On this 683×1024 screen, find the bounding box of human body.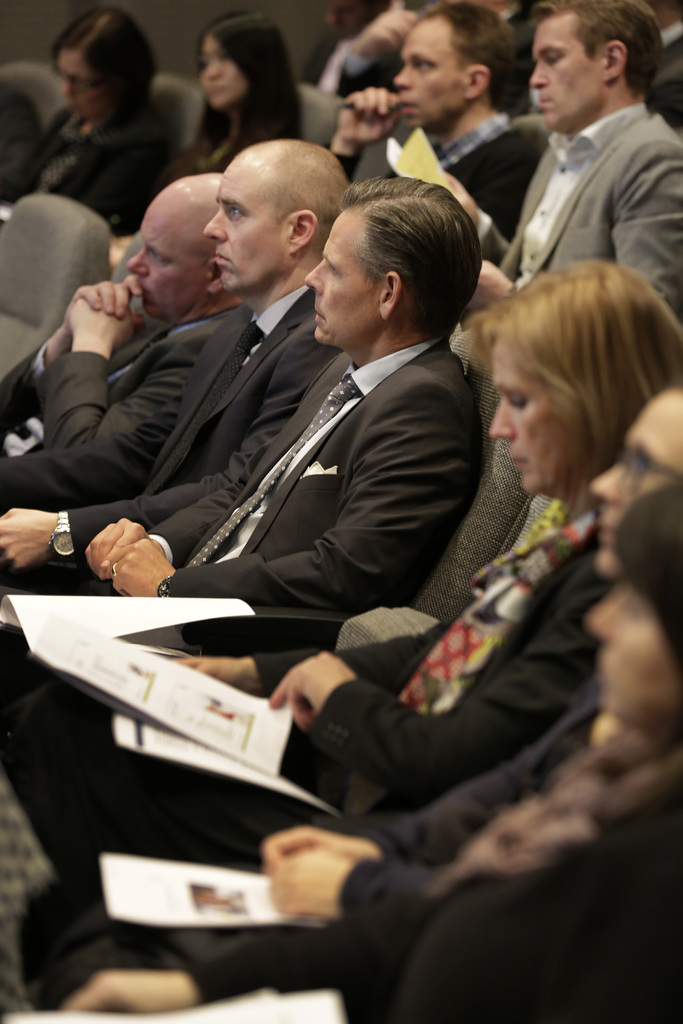
Bounding box: x1=329, y1=0, x2=550, y2=239.
